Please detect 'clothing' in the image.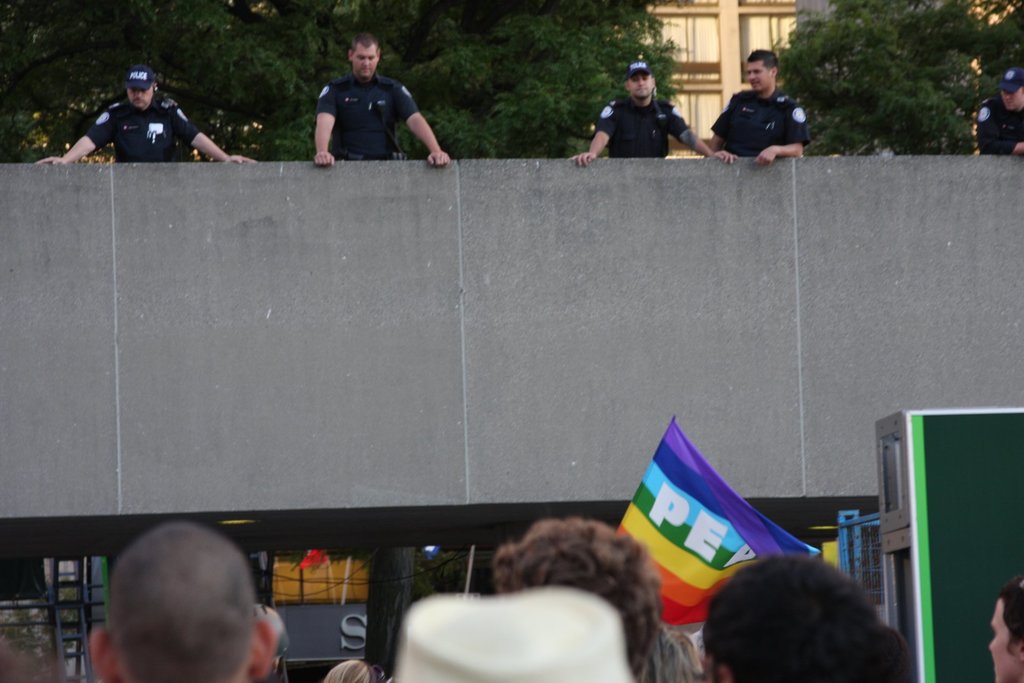
bbox(976, 92, 1023, 160).
